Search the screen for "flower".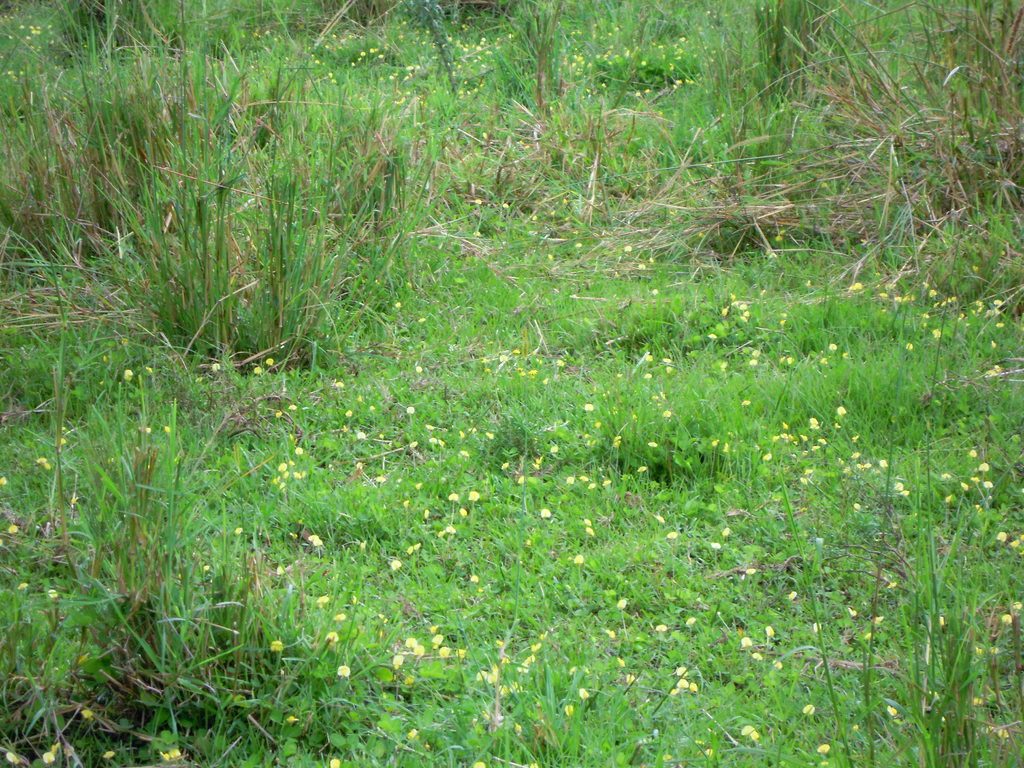
Found at BBox(250, 365, 258, 375).
